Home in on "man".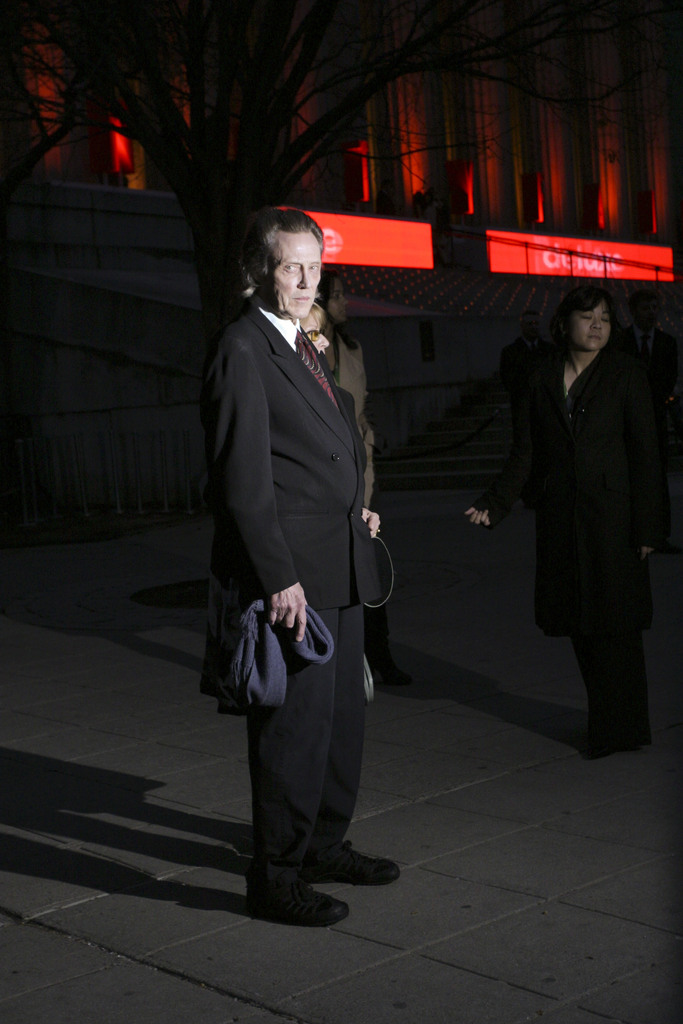
Homed in at [left=191, top=166, right=416, bottom=925].
